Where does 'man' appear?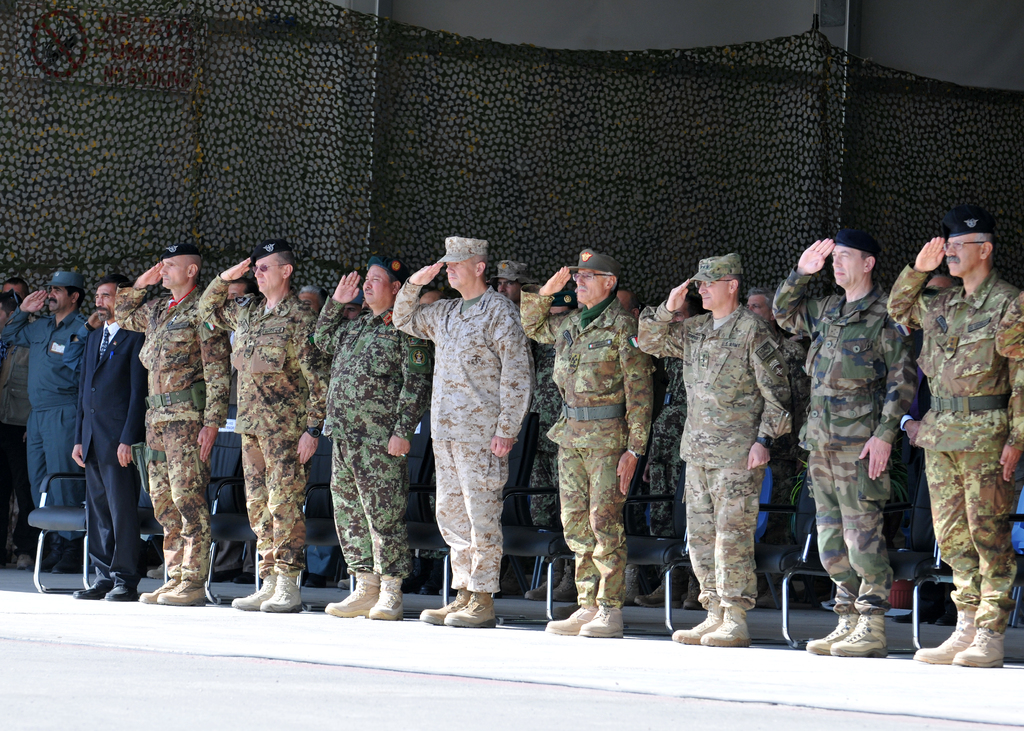
Appears at (66,279,148,609).
